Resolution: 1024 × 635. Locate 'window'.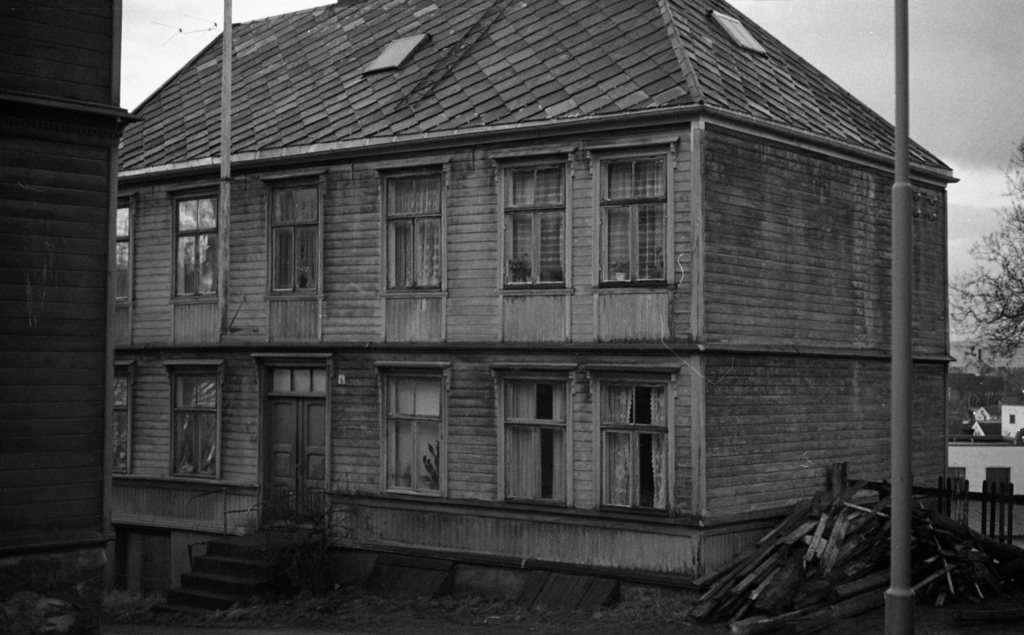
l=265, t=154, r=325, b=296.
